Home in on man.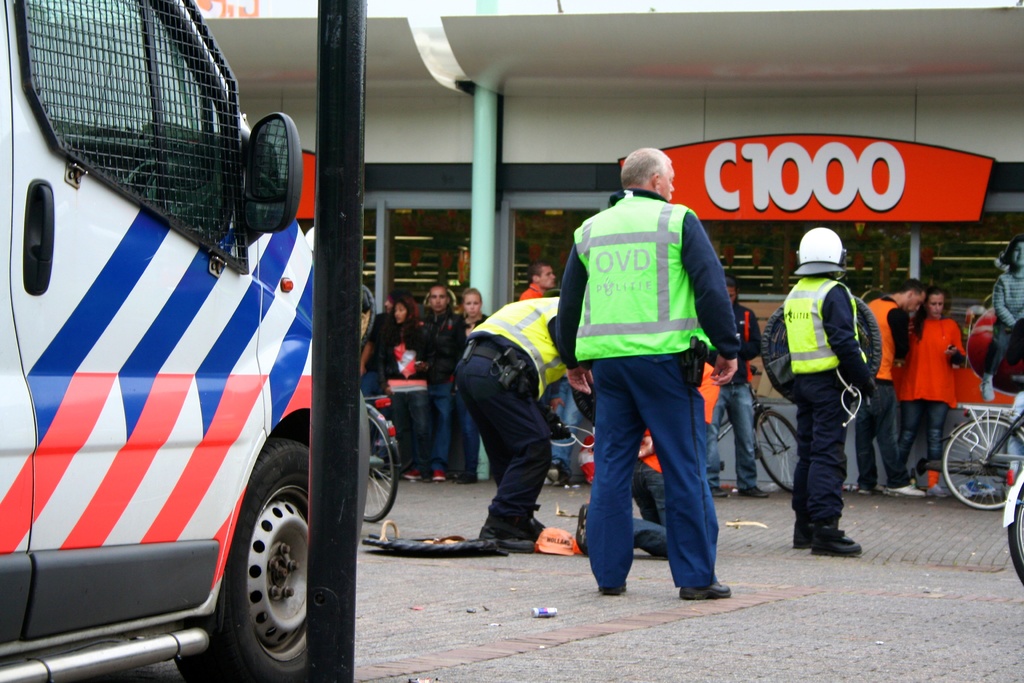
Homed in at box=[559, 152, 756, 602].
